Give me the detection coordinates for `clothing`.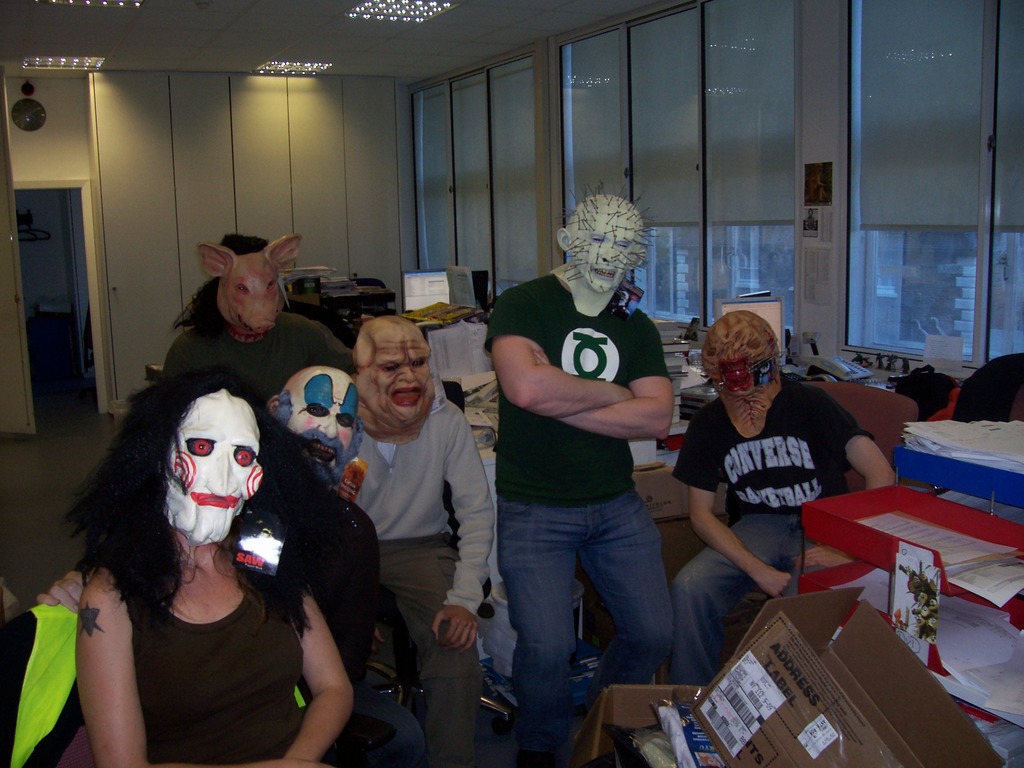
(331,395,501,767).
